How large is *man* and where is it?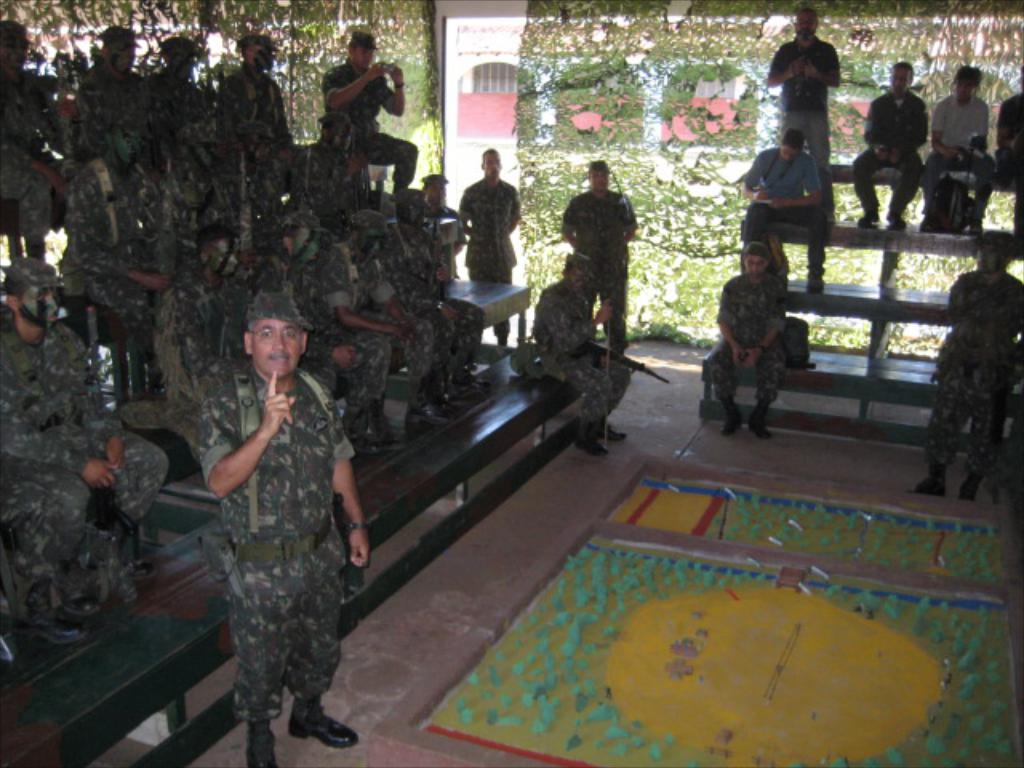
Bounding box: 456, 147, 526, 347.
